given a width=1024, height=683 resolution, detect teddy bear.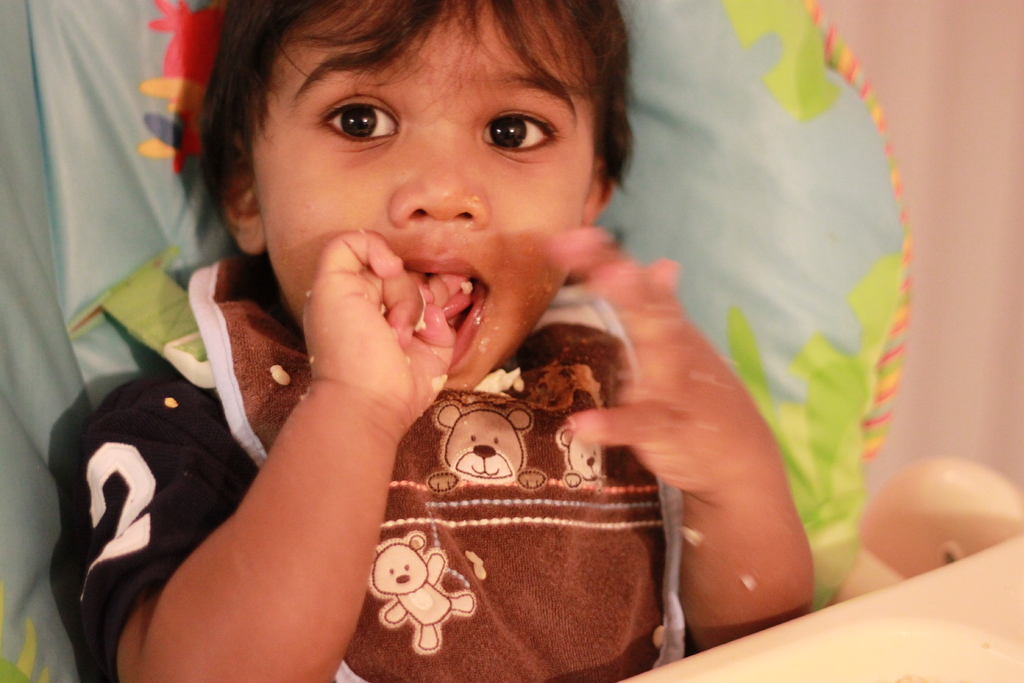
crop(554, 425, 611, 495).
